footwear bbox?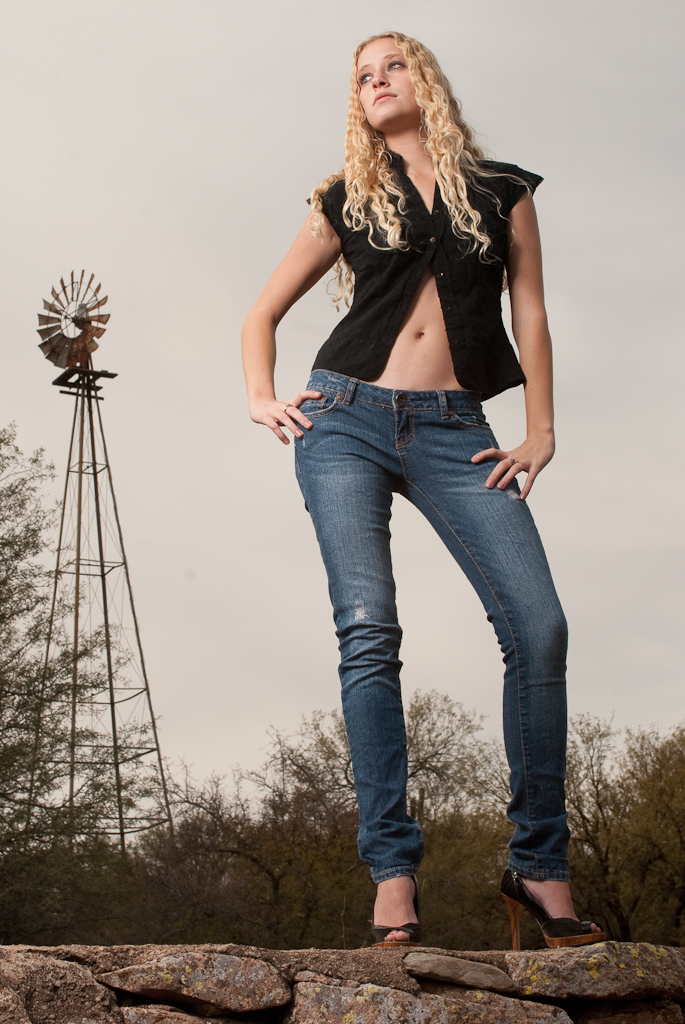
(497,865,612,952)
